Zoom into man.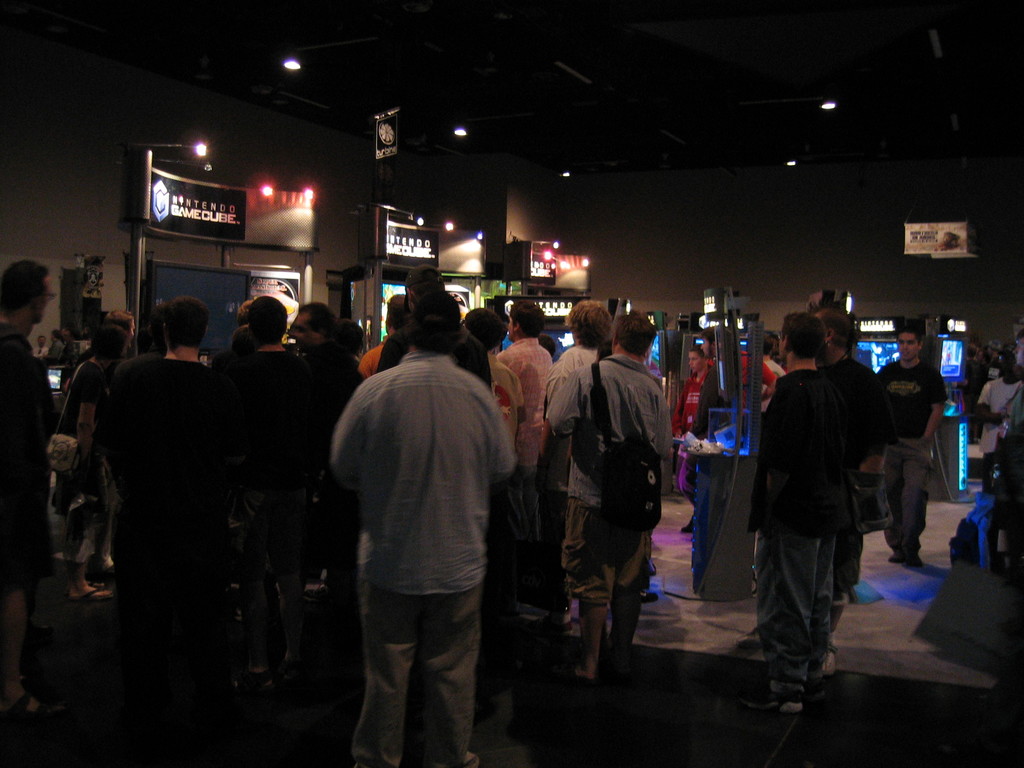
Zoom target: (536, 287, 621, 628).
